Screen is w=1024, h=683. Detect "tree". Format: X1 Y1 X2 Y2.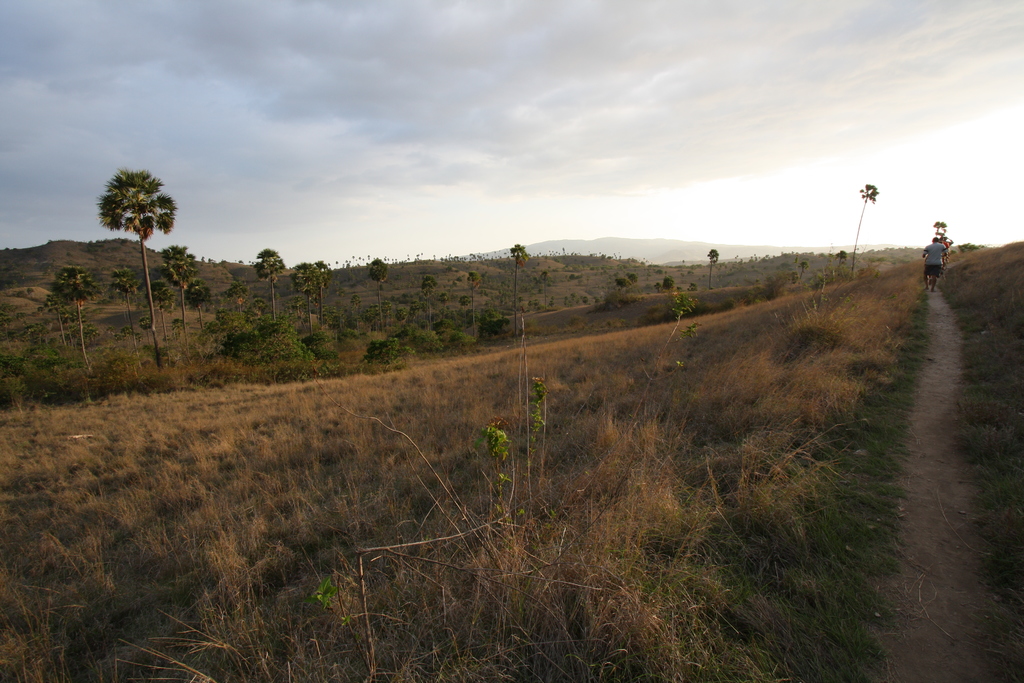
287 265 316 331.
